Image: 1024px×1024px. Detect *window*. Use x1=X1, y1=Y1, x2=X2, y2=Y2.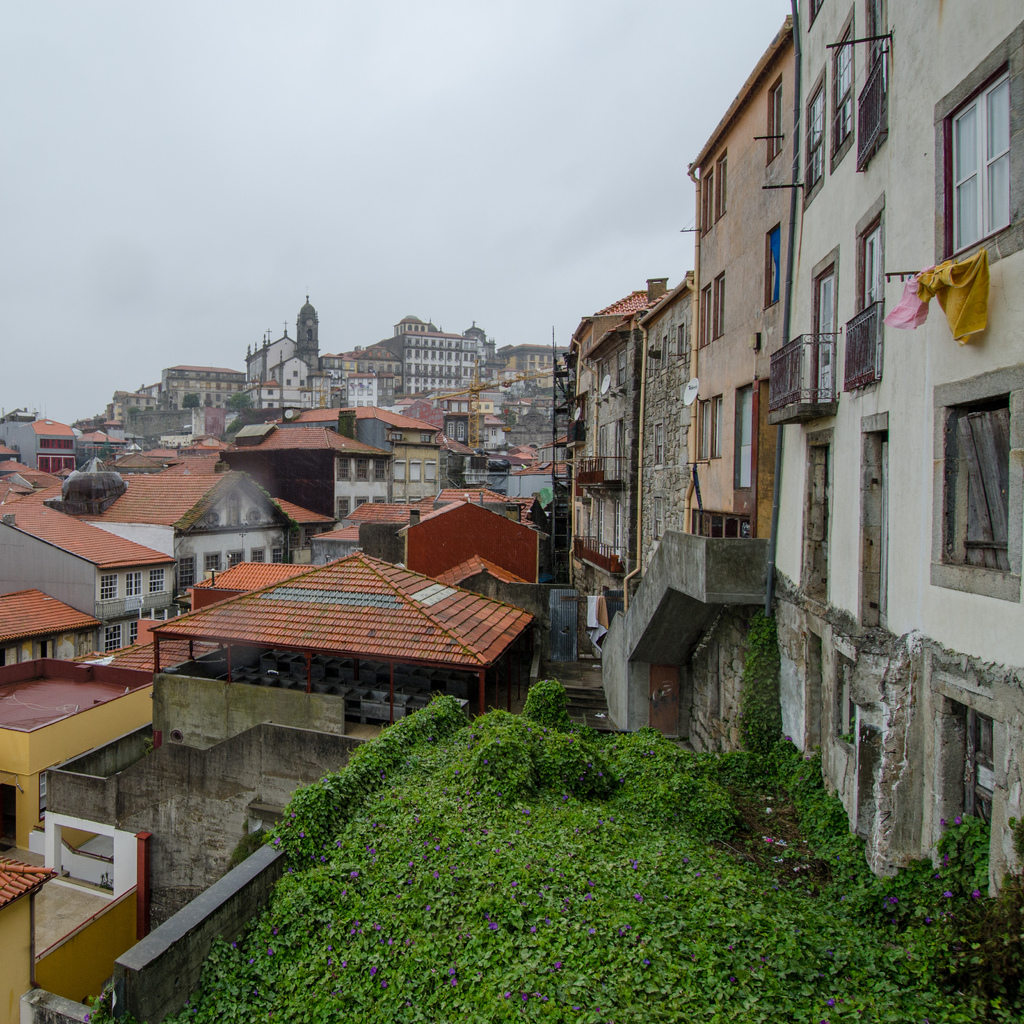
x1=805, y1=80, x2=828, y2=197.
